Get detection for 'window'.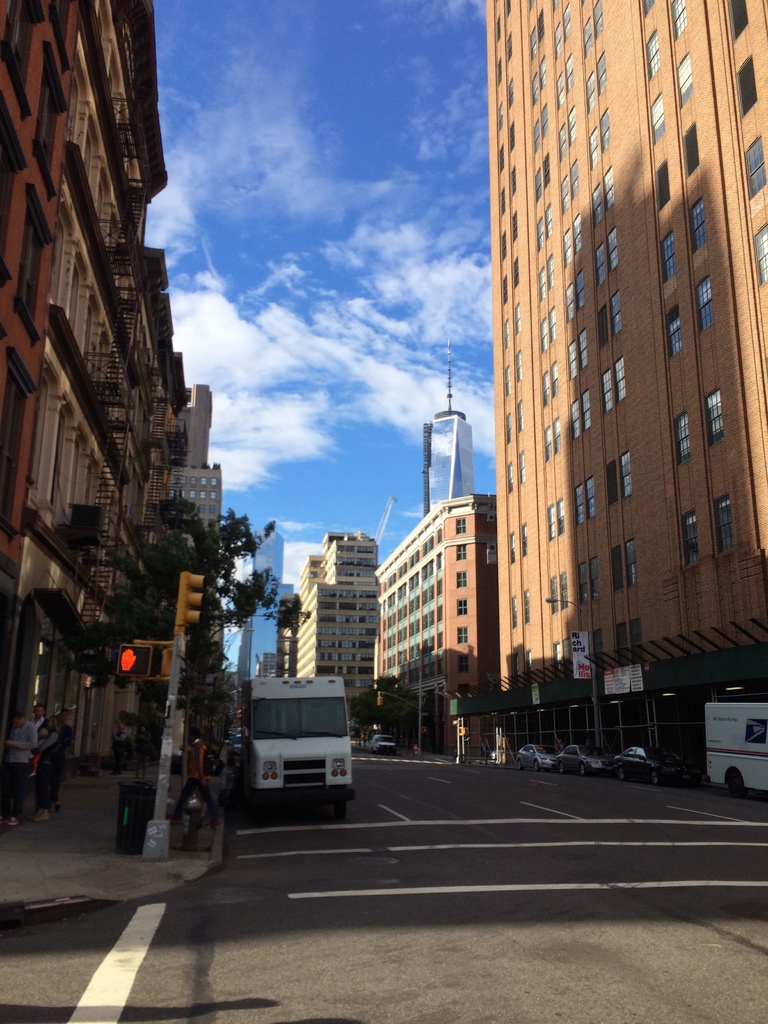
Detection: x1=564 y1=103 x2=579 y2=147.
